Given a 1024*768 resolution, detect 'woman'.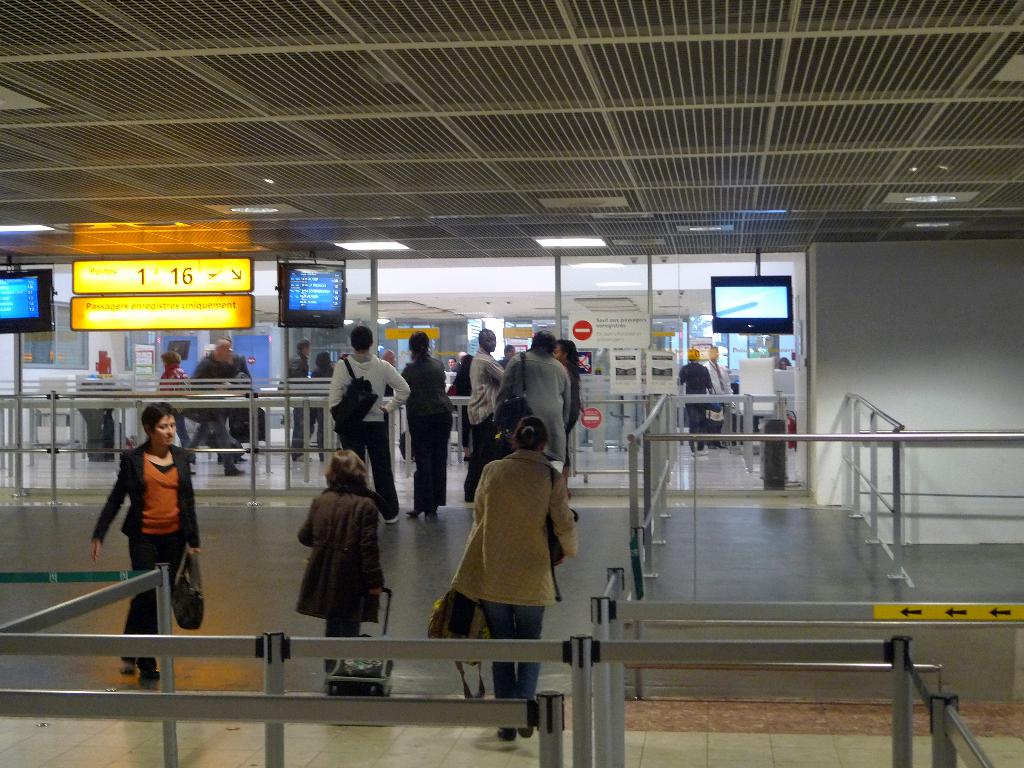
region(303, 348, 341, 462).
